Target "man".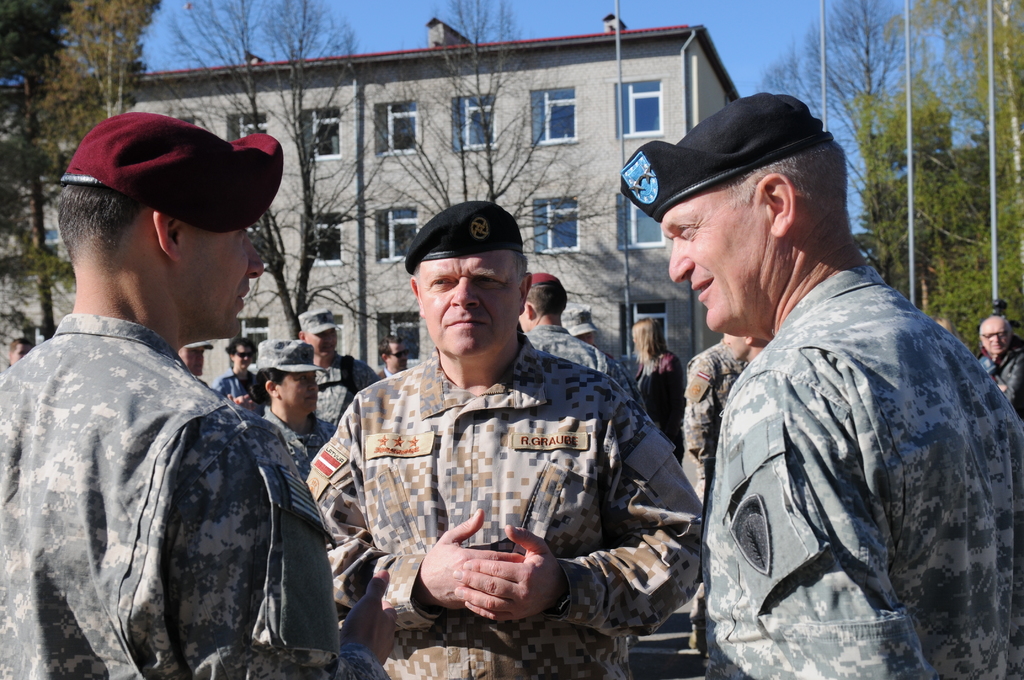
Target region: 977,311,1023,412.
